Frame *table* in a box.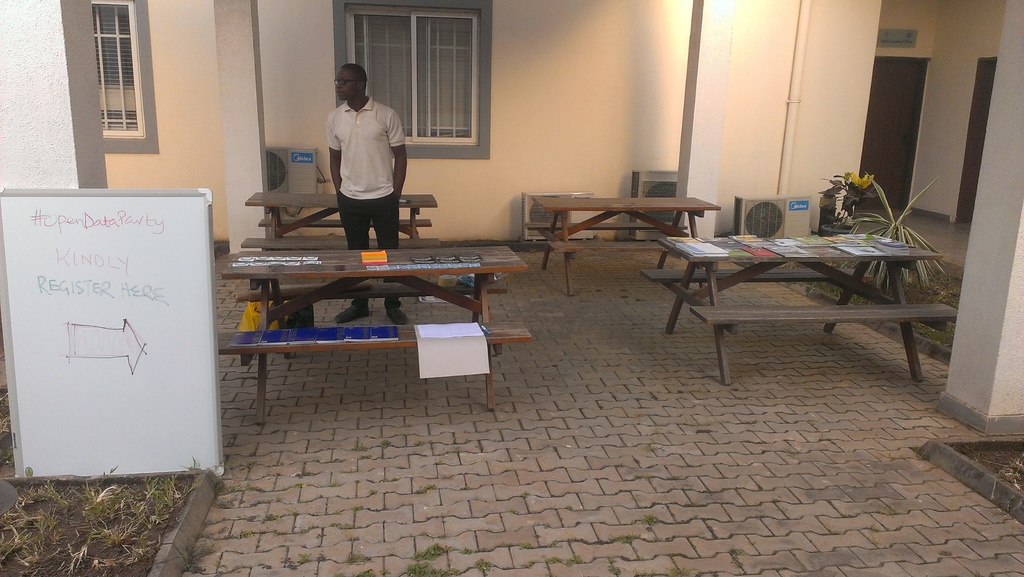
(651, 209, 963, 393).
